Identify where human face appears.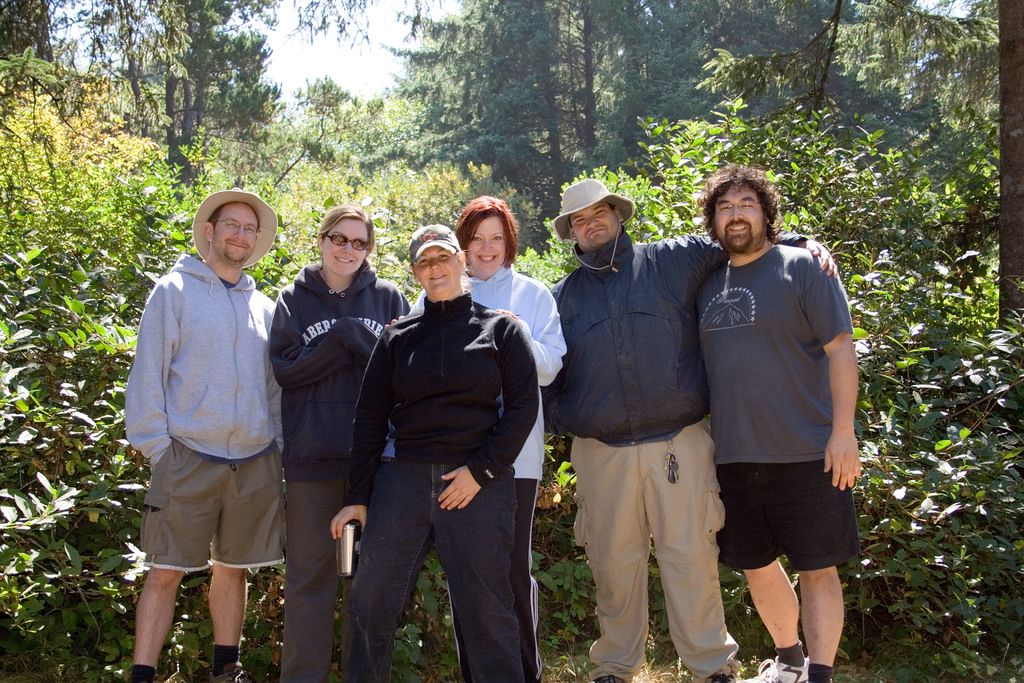
Appears at {"x1": 713, "y1": 183, "x2": 767, "y2": 250}.
